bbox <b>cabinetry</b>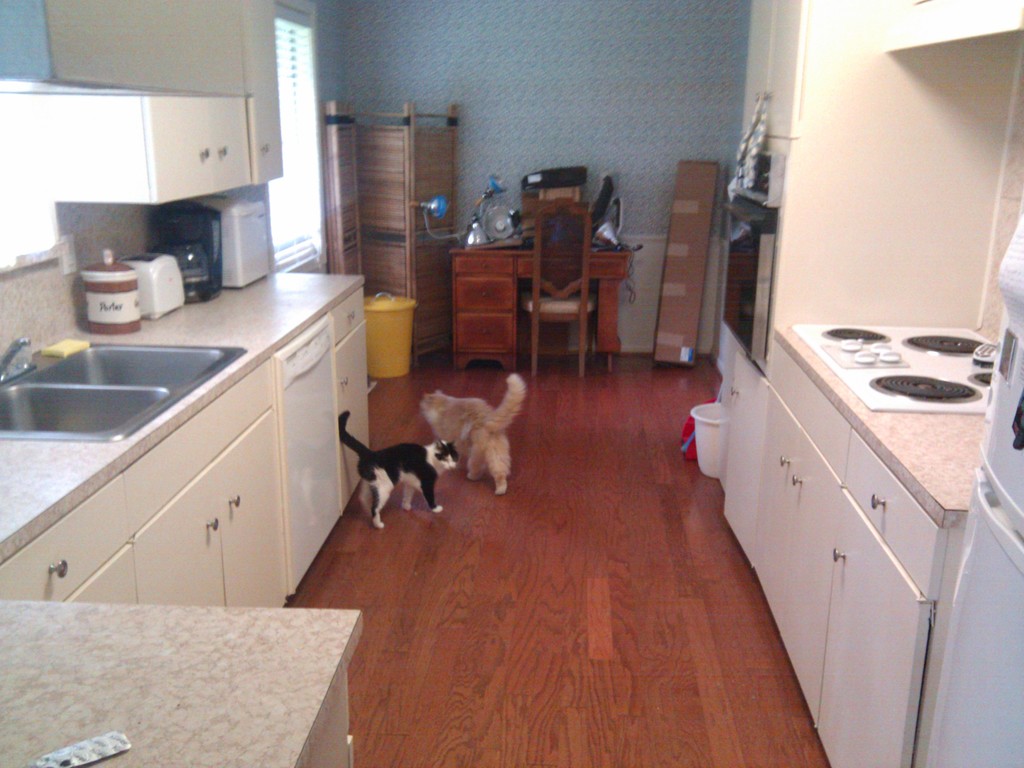
box(710, 0, 1020, 381)
